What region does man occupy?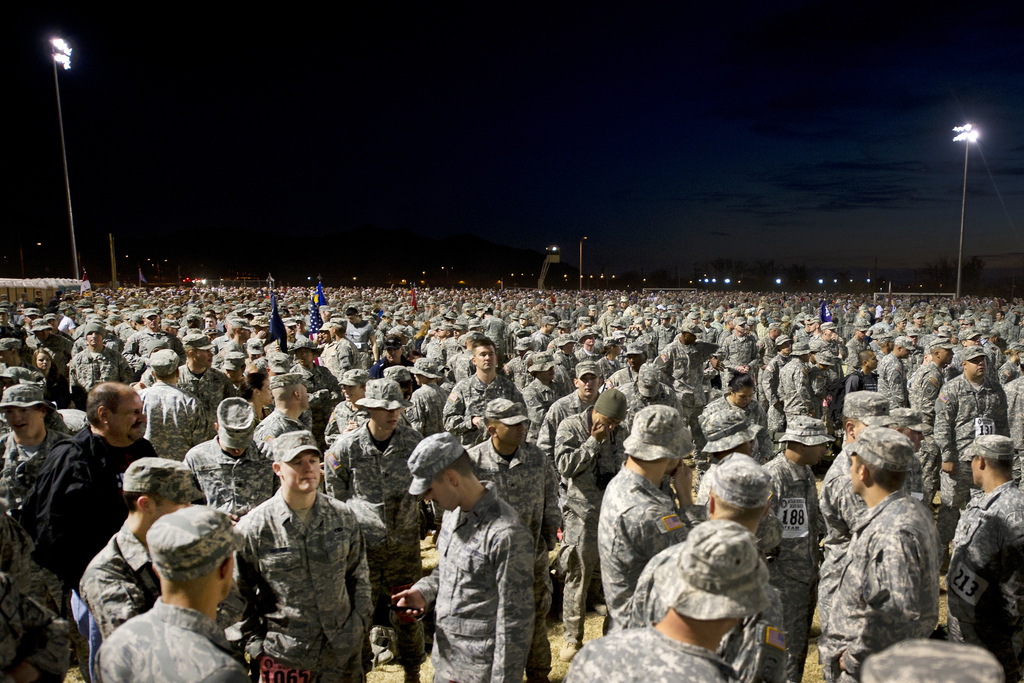
pyautogui.locateOnScreen(593, 409, 699, 620).
